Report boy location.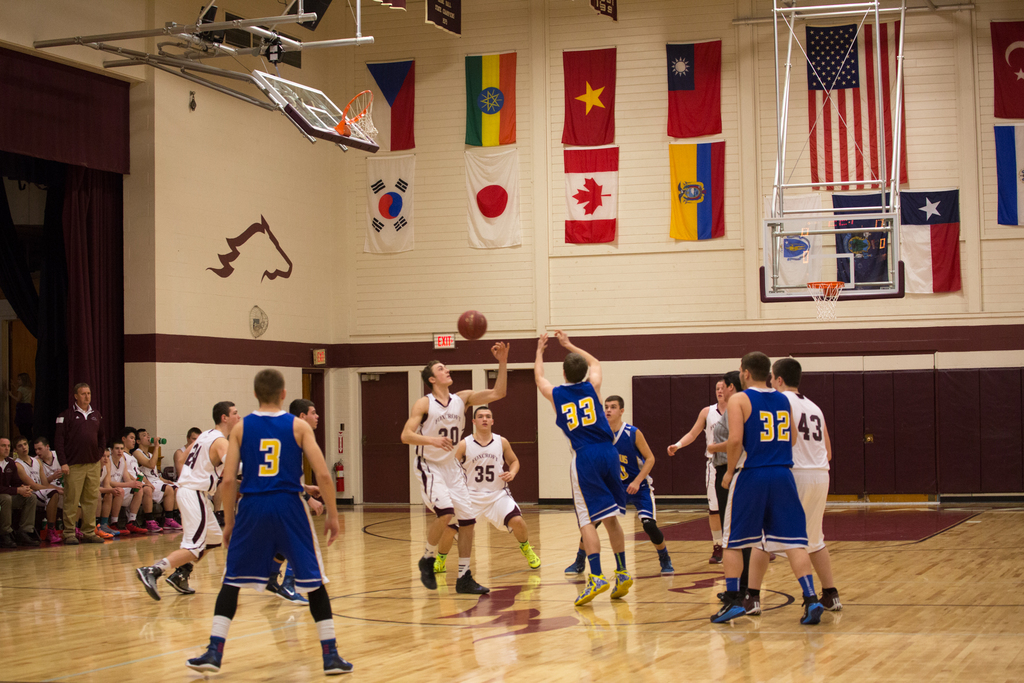
Report: locate(564, 391, 666, 575).
